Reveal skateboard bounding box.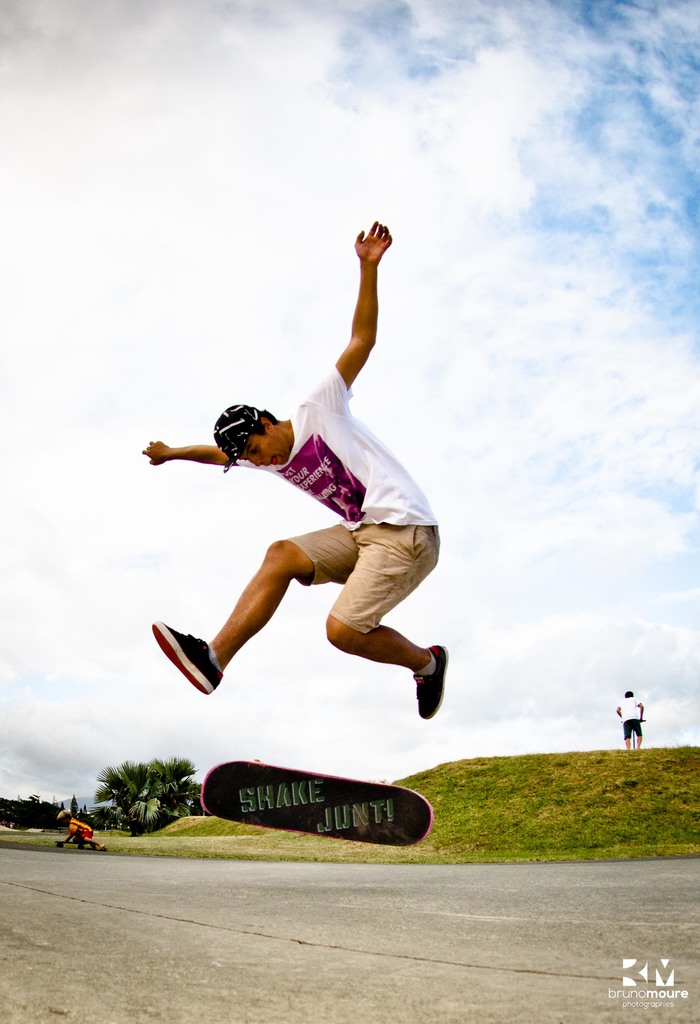
Revealed: x1=200, y1=760, x2=442, y2=848.
